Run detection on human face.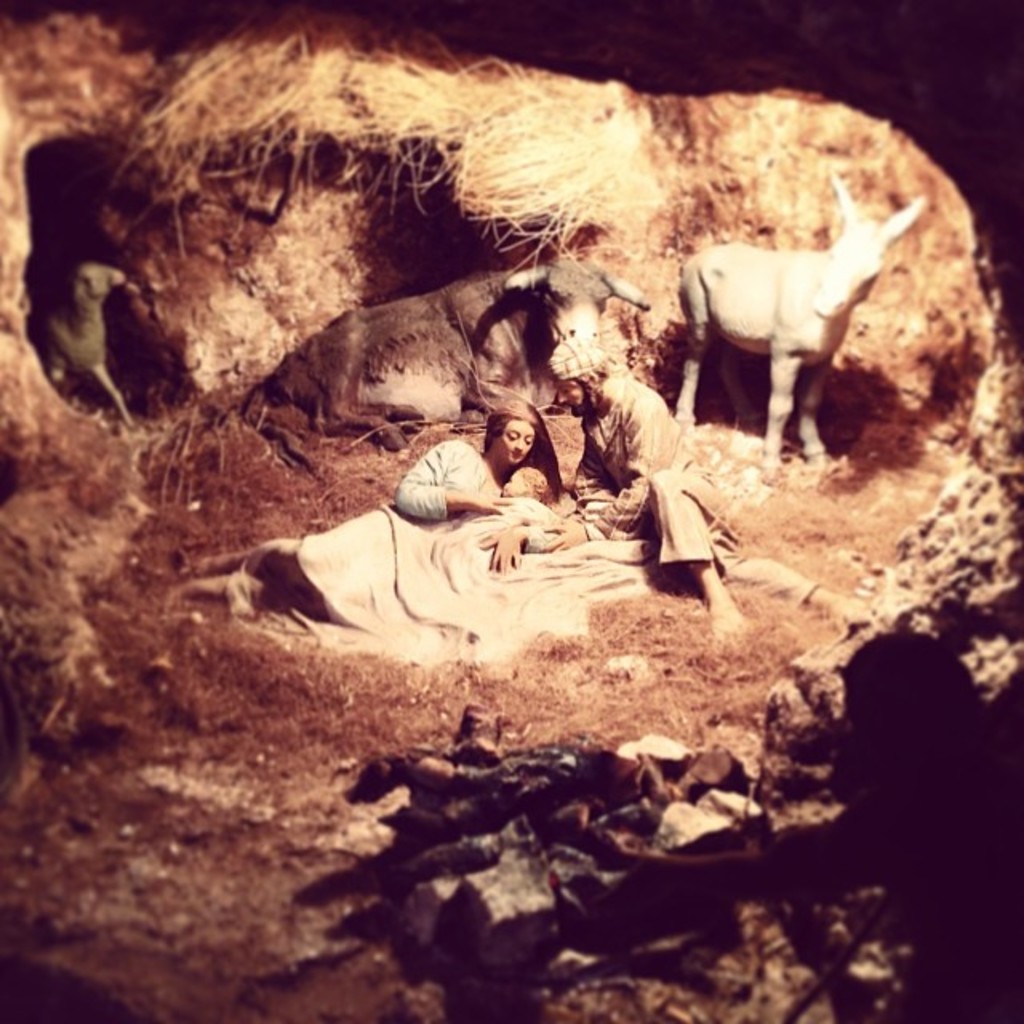
Result: <bbox>498, 421, 533, 464</bbox>.
